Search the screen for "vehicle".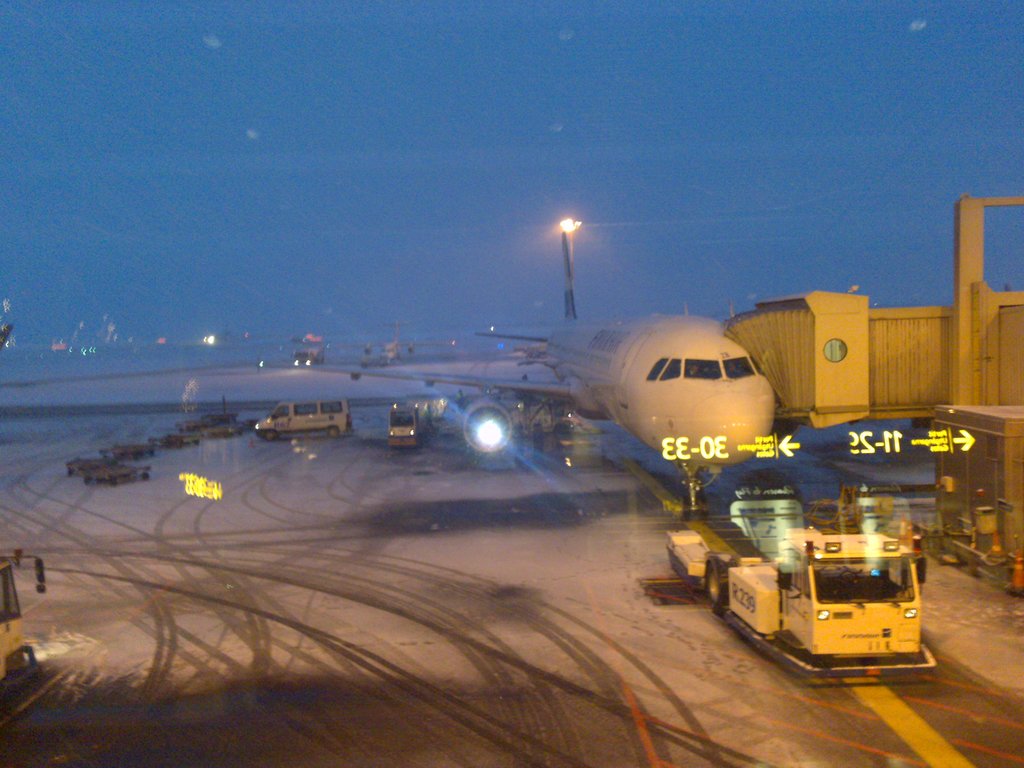
Found at select_region(102, 445, 155, 460).
